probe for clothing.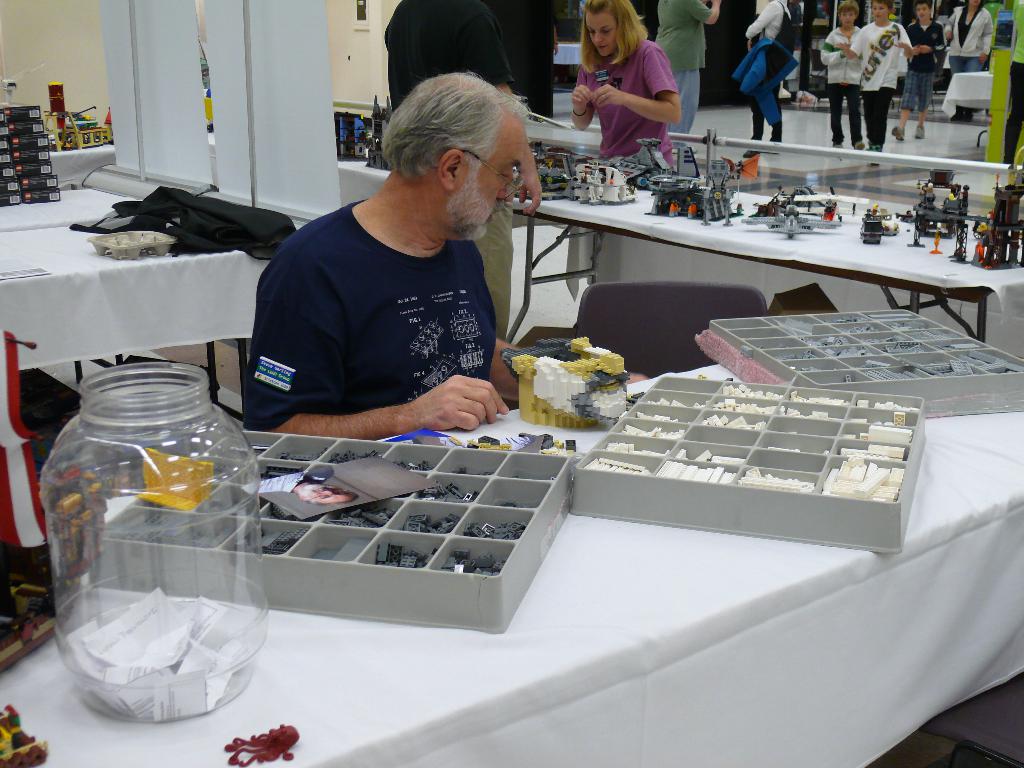
Probe result: bbox(241, 169, 536, 397).
